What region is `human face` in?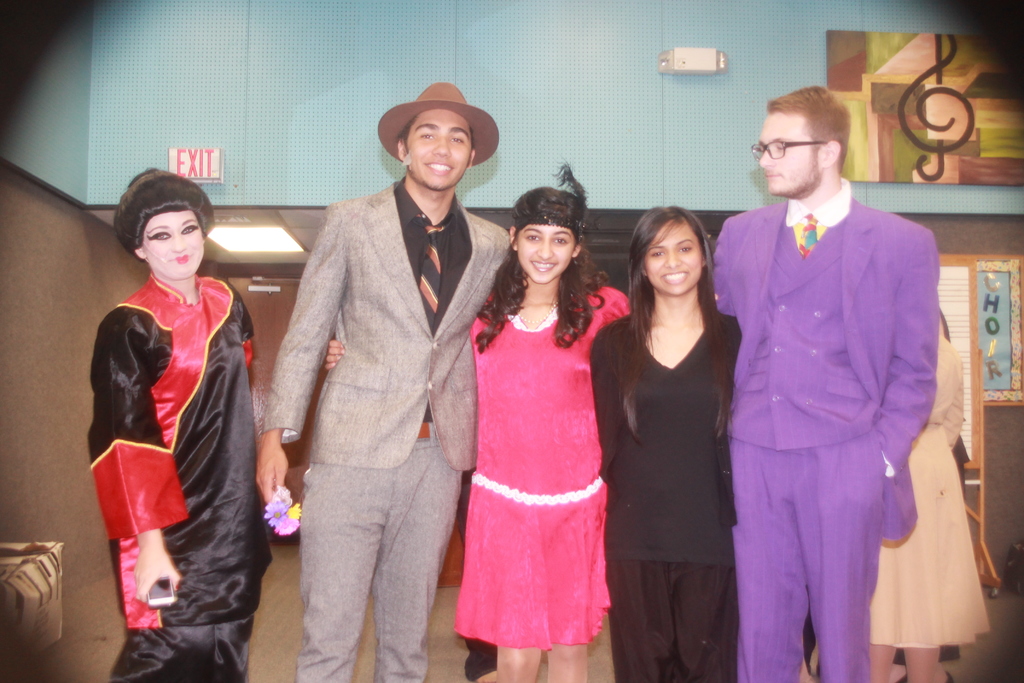
box(516, 217, 570, 288).
